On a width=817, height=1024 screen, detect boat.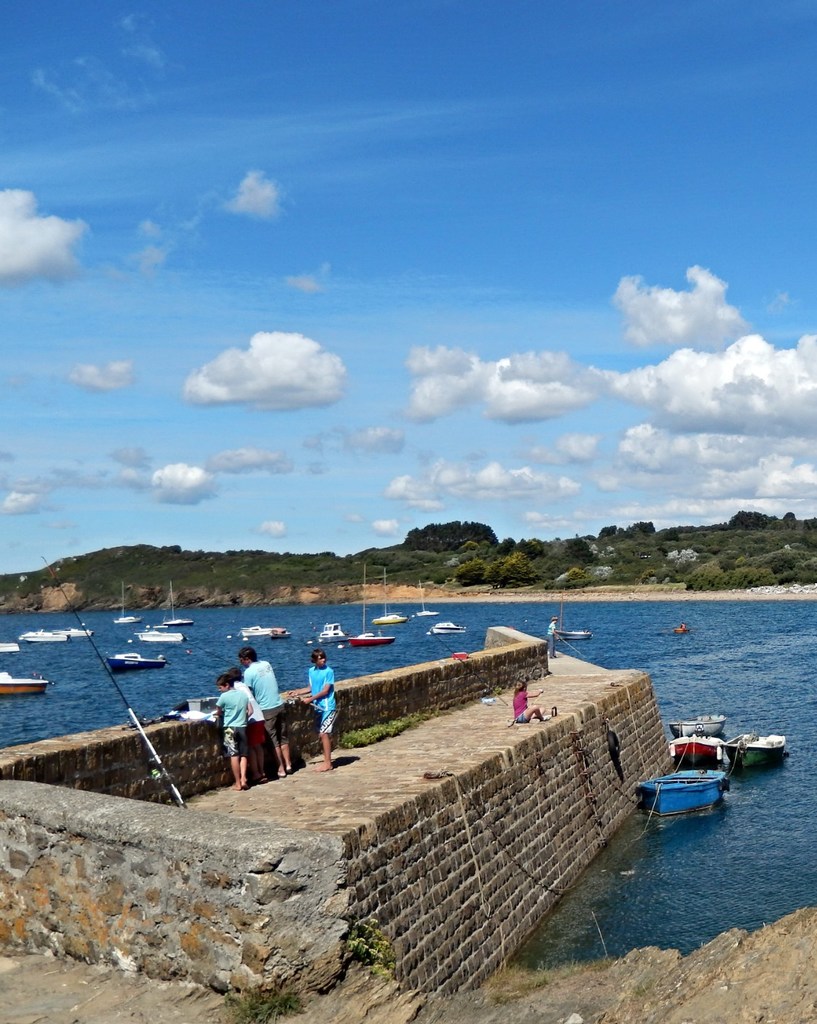
<region>162, 582, 190, 627</region>.
